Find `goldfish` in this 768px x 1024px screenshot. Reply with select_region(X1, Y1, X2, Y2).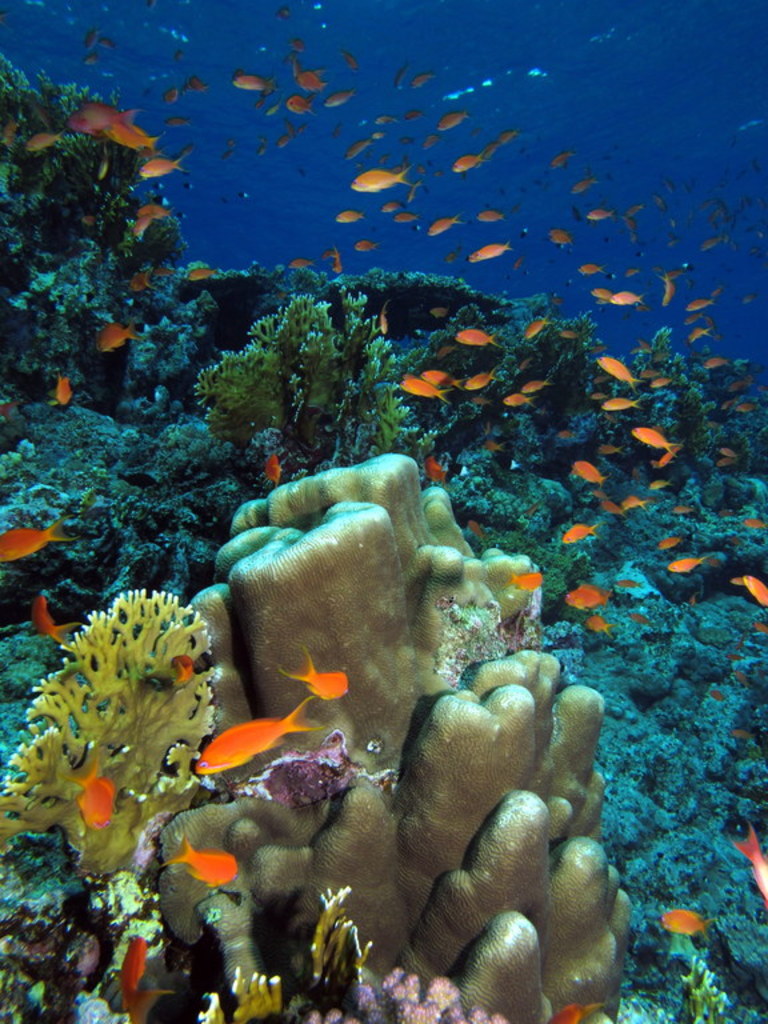
select_region(632, 425, 681, 456).
